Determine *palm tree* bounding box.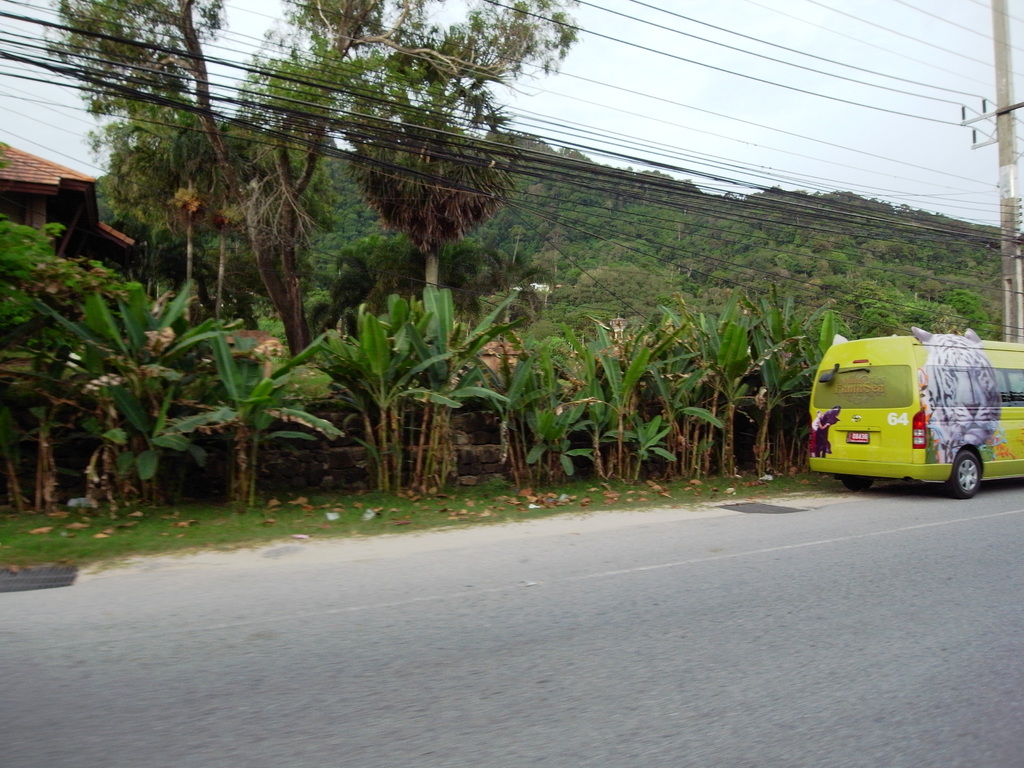
Determined: <bbox>726, 319, 801, 438</bbox>.
